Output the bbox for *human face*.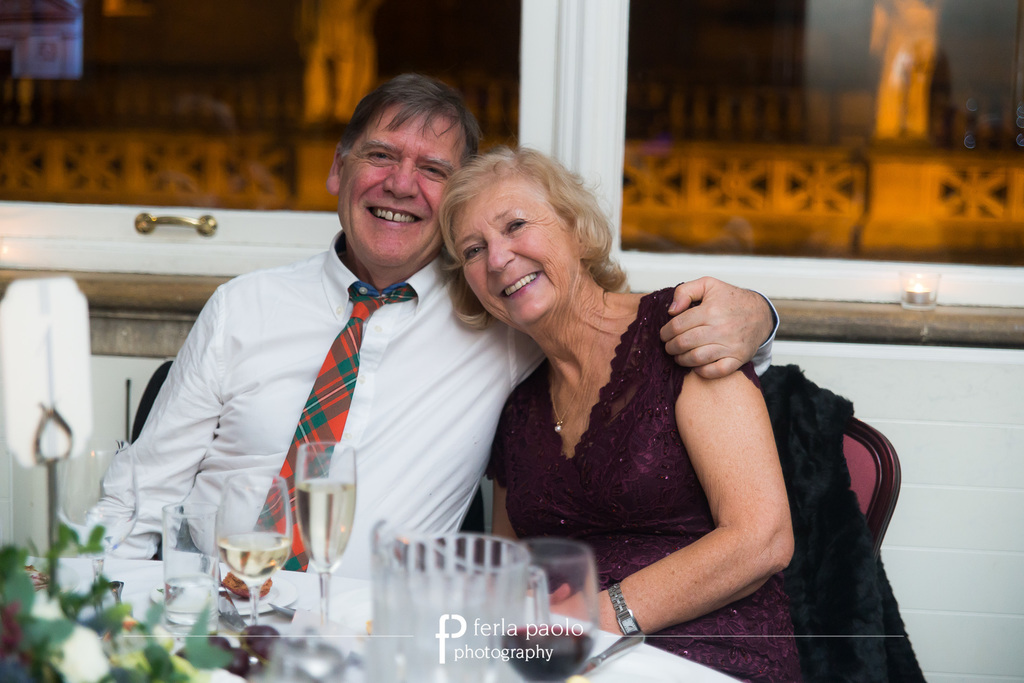
(350, 108, 459, 268).
